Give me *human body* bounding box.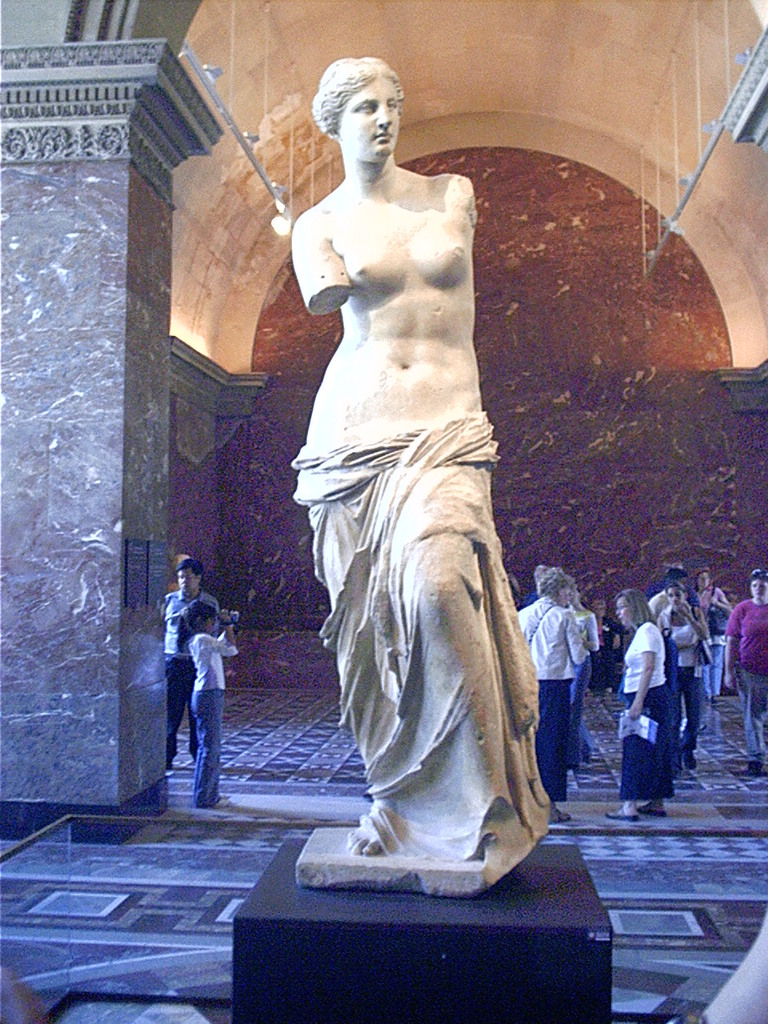
[left=185, top=612, right=239, bottom=810].
